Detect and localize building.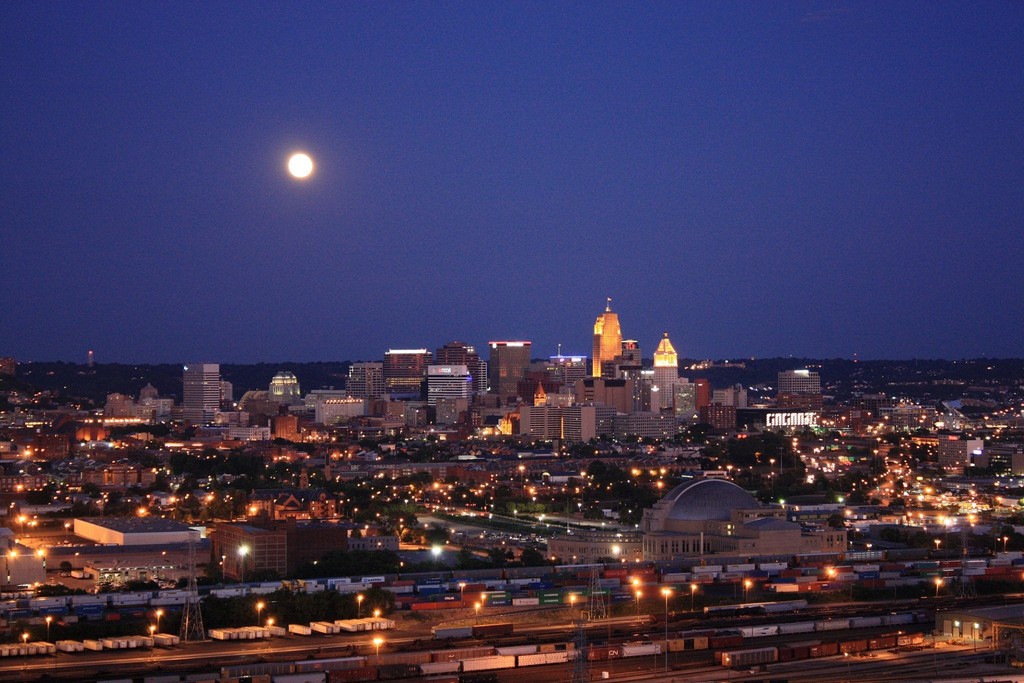
Localized at (x1=428, y1=365, x2=474, y2=420).
